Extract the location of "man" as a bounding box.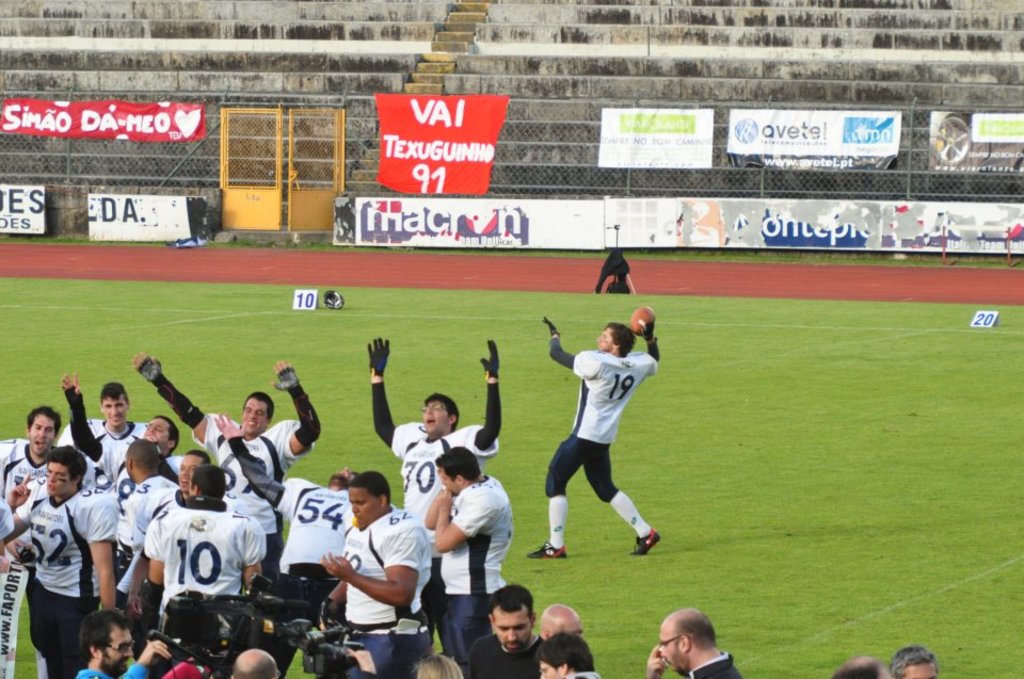
(x1=889, y1=645, x2=940, y2=678).
